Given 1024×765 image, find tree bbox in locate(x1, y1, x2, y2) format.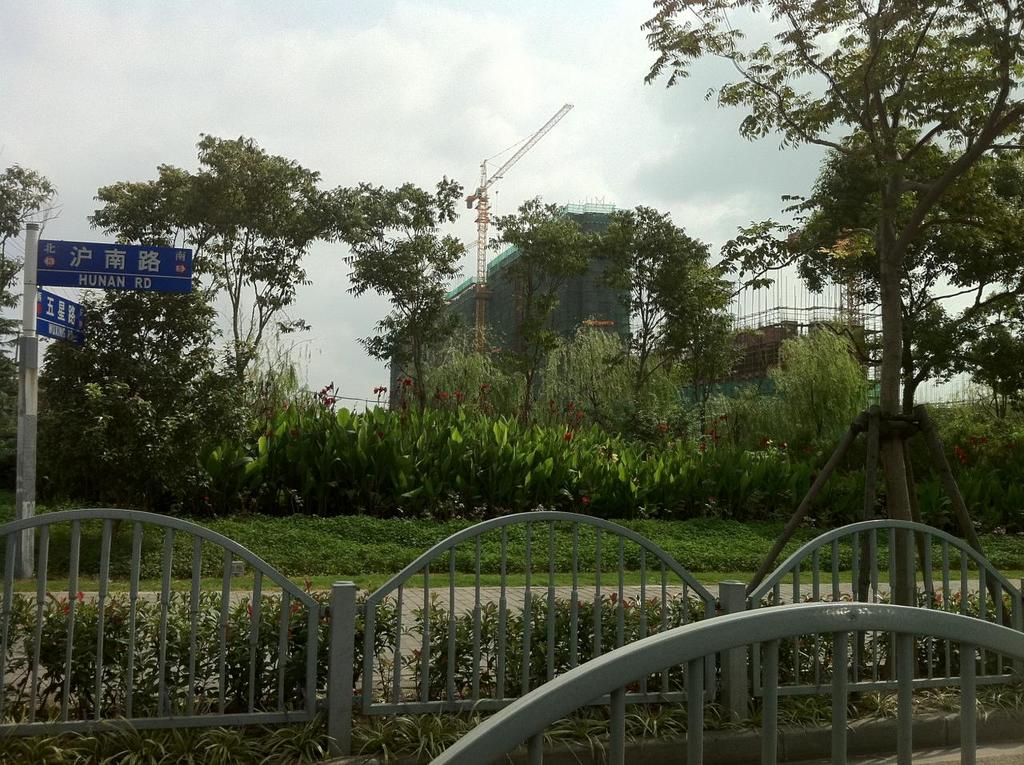
locate(599, 205, 726, 409).
